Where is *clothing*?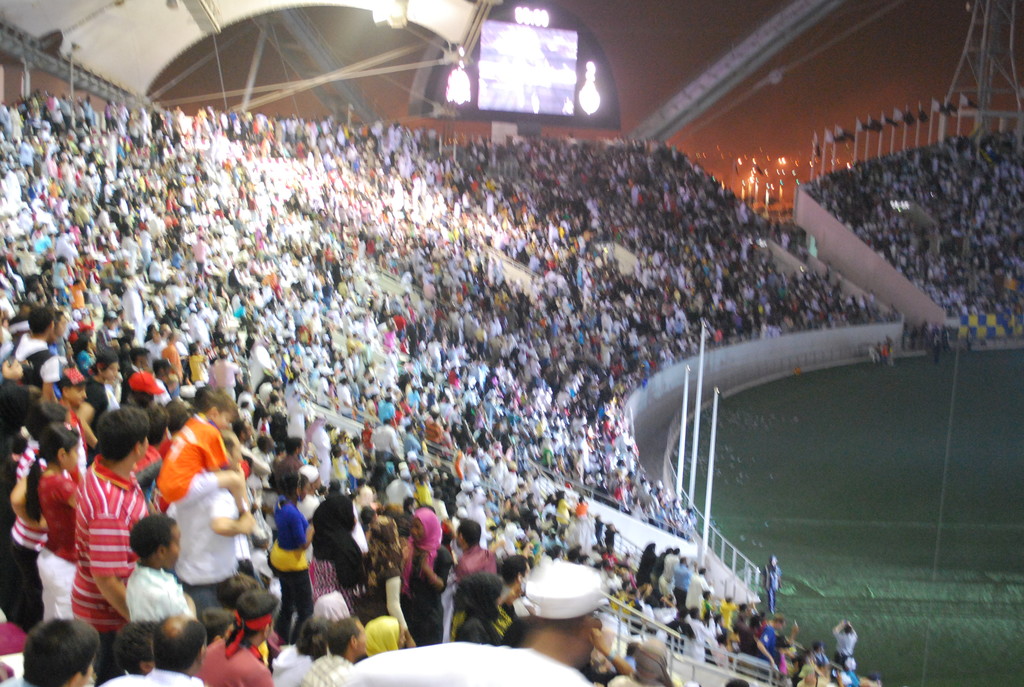
(3, 329, 58, 397).
